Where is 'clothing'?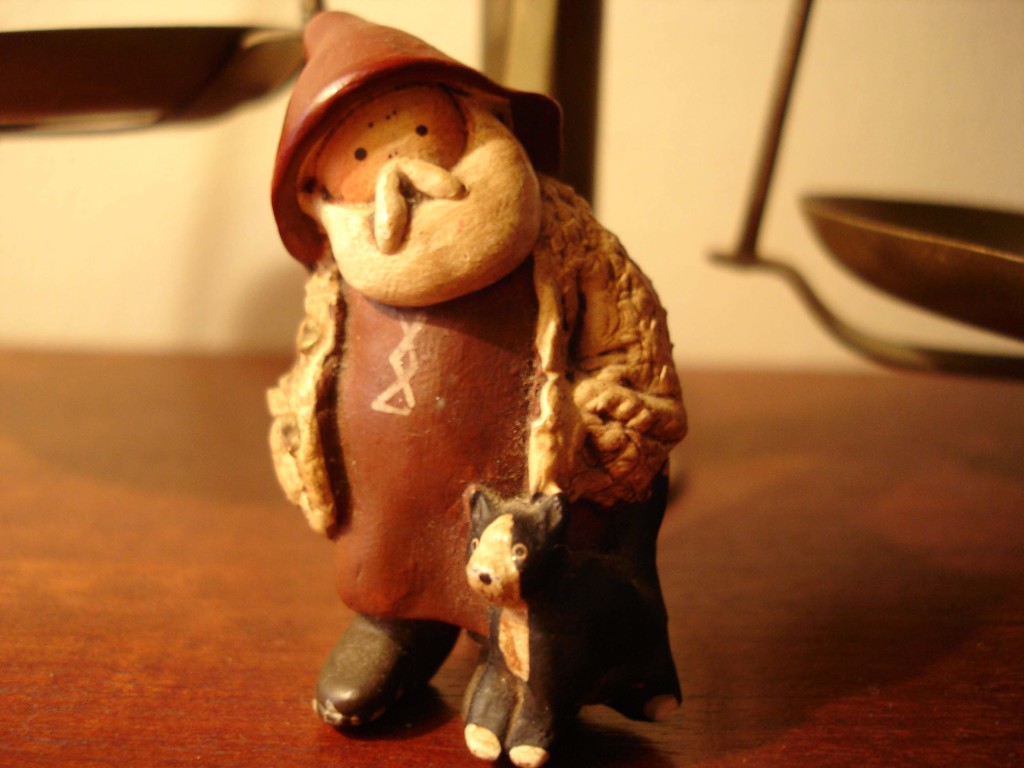
256, 142, 682, 708.
